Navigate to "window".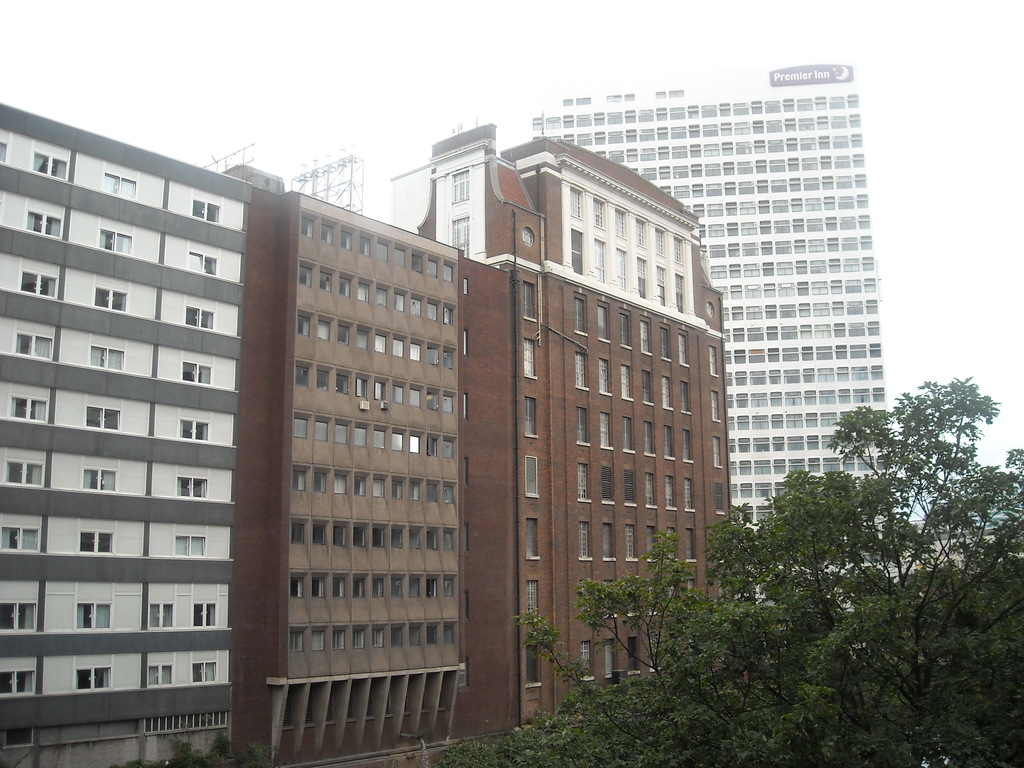
Navigation target: x1=769 y1=141 x2=783 y2=154.
